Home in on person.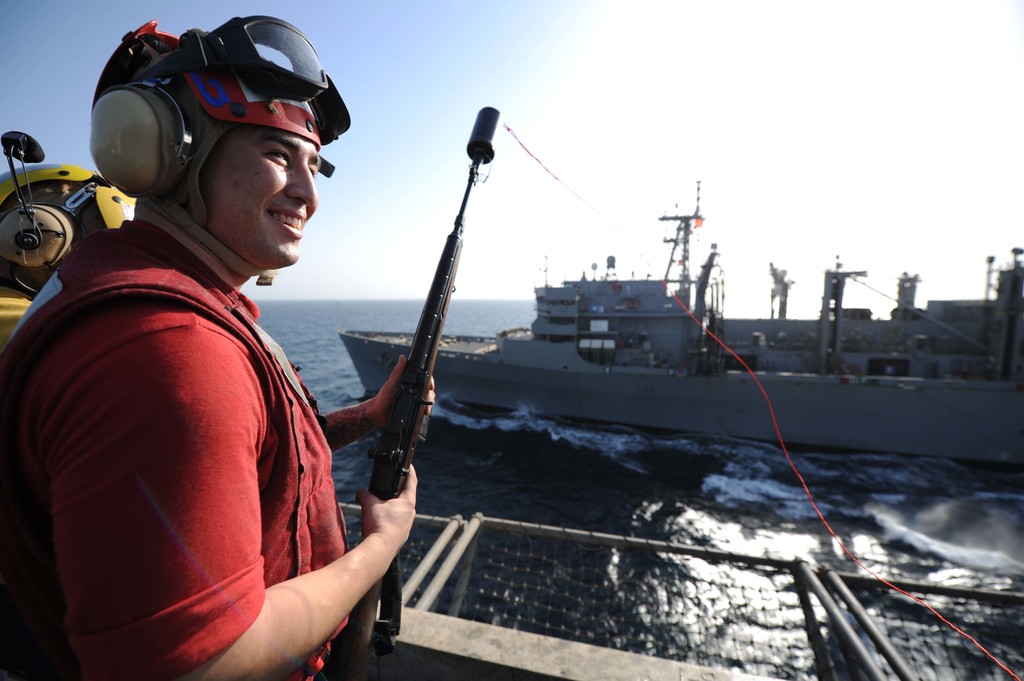
Homed in at (left=0, top=162, right=138, bottom=348).
